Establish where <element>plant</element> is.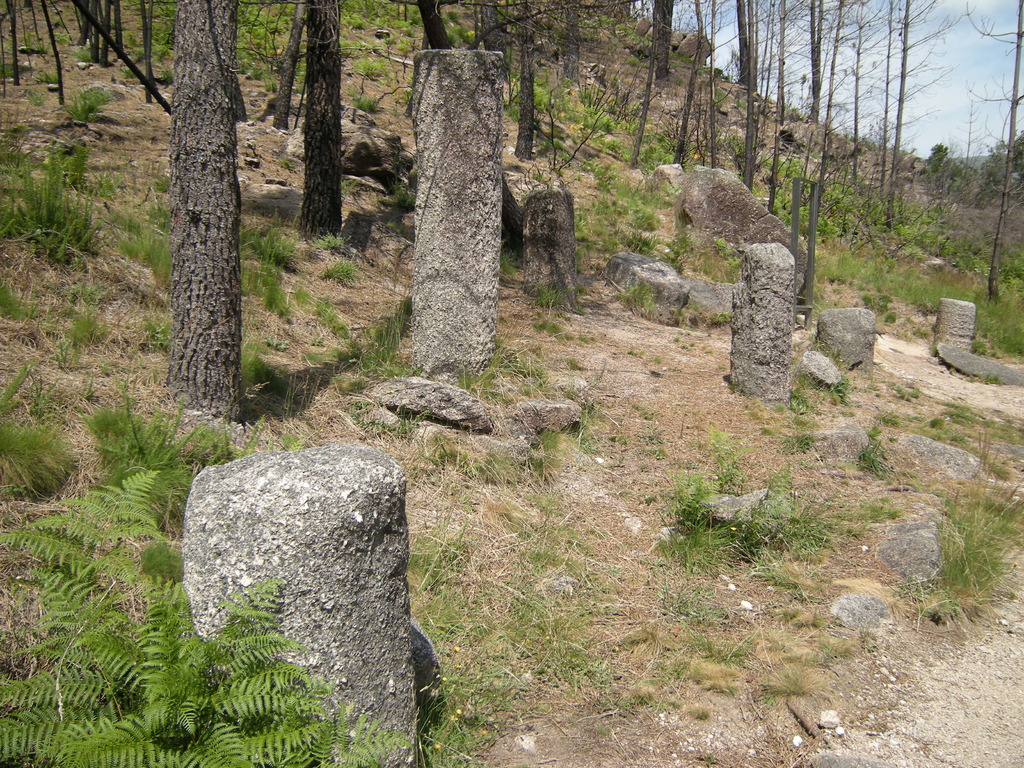
Established at select_region(612, 267, 664, 319).
